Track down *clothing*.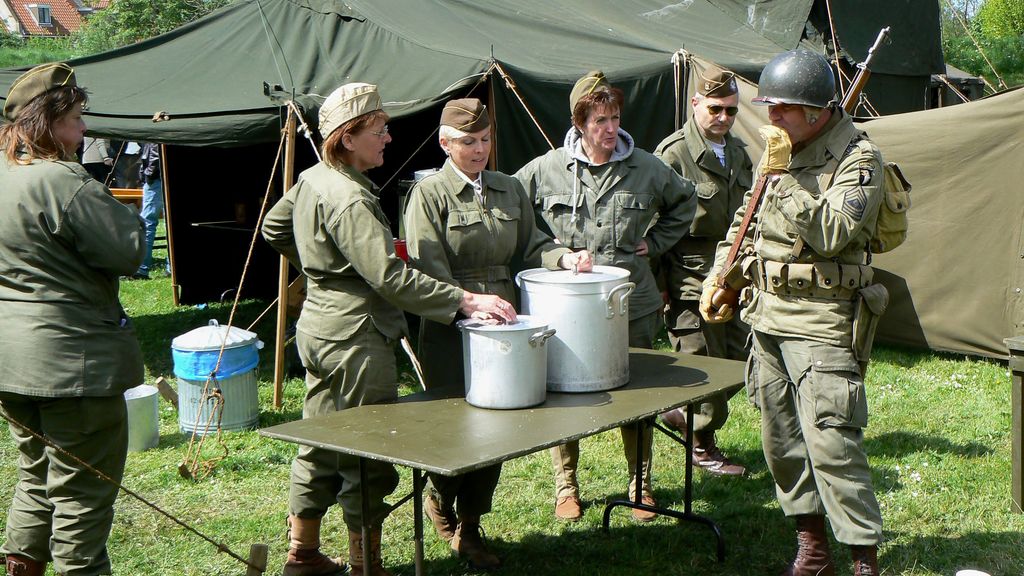
Tracked to rect(714, 102, 912, 531).
